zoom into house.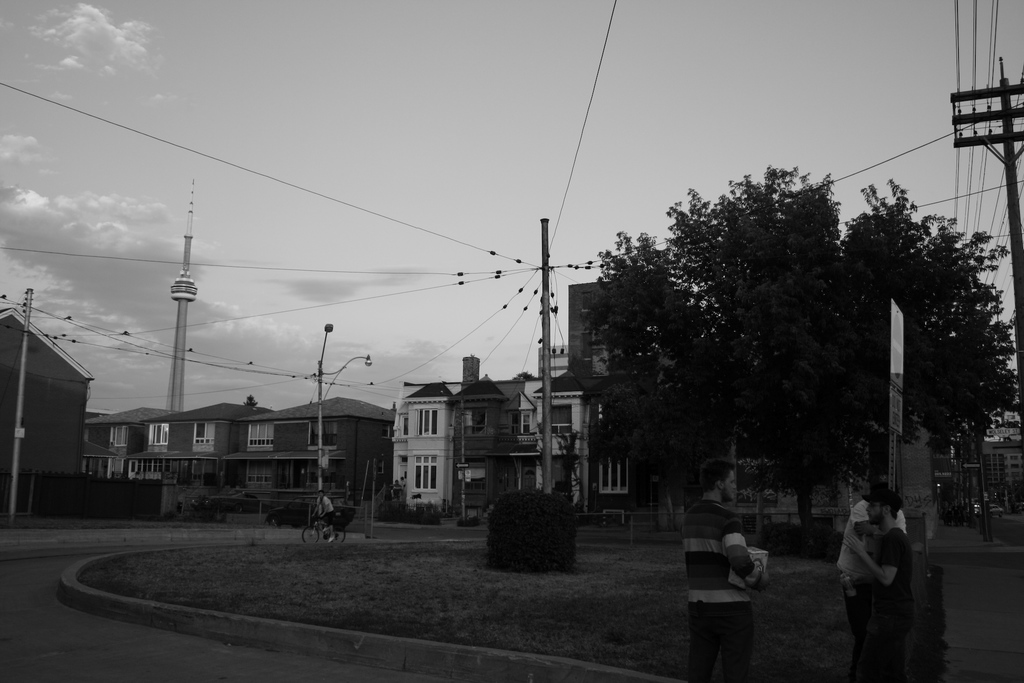
Zoom target: crop(357, 368, 607, 501).
